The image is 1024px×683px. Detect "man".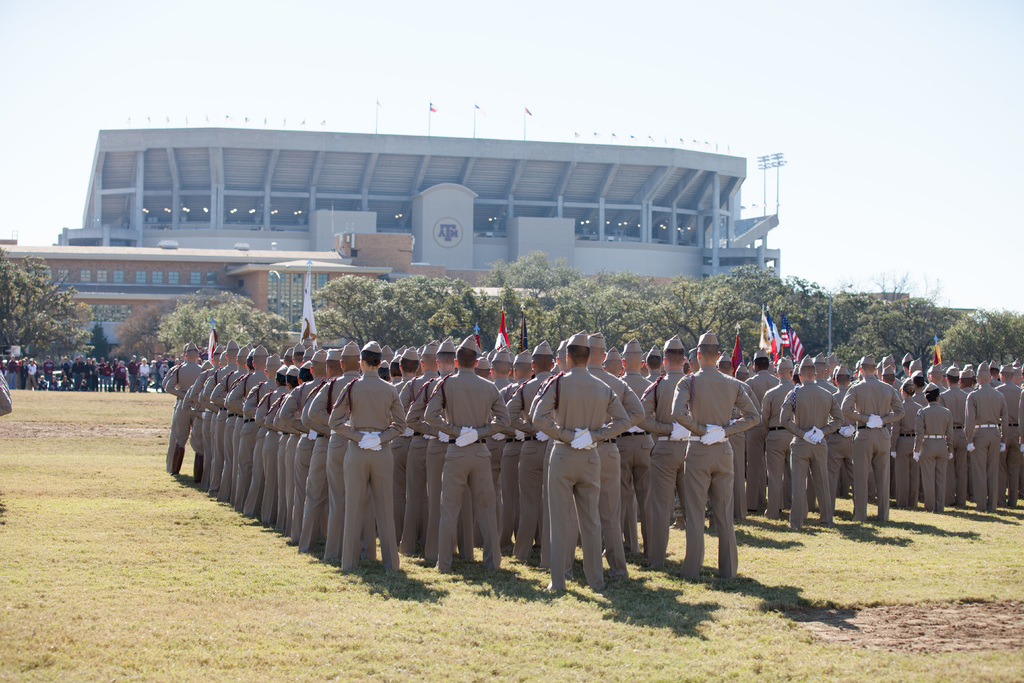
Detection: BBox(525, 341, 571, 568).
